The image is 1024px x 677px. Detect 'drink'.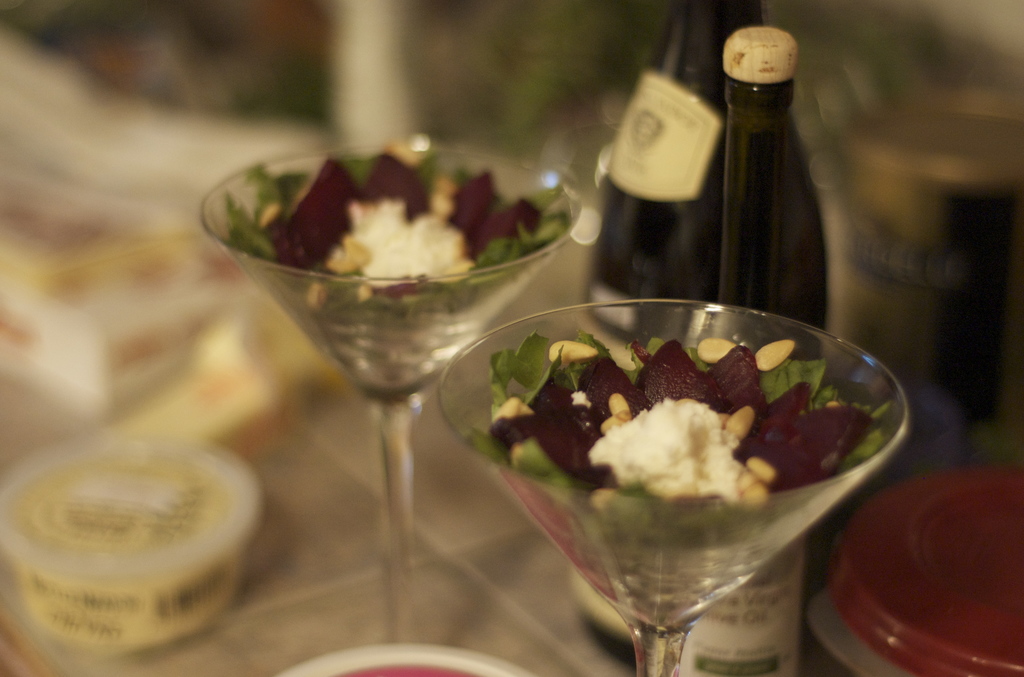
Detection: {"x1": 673, "y1": 86, "x2": 832, "y2": 676}.
